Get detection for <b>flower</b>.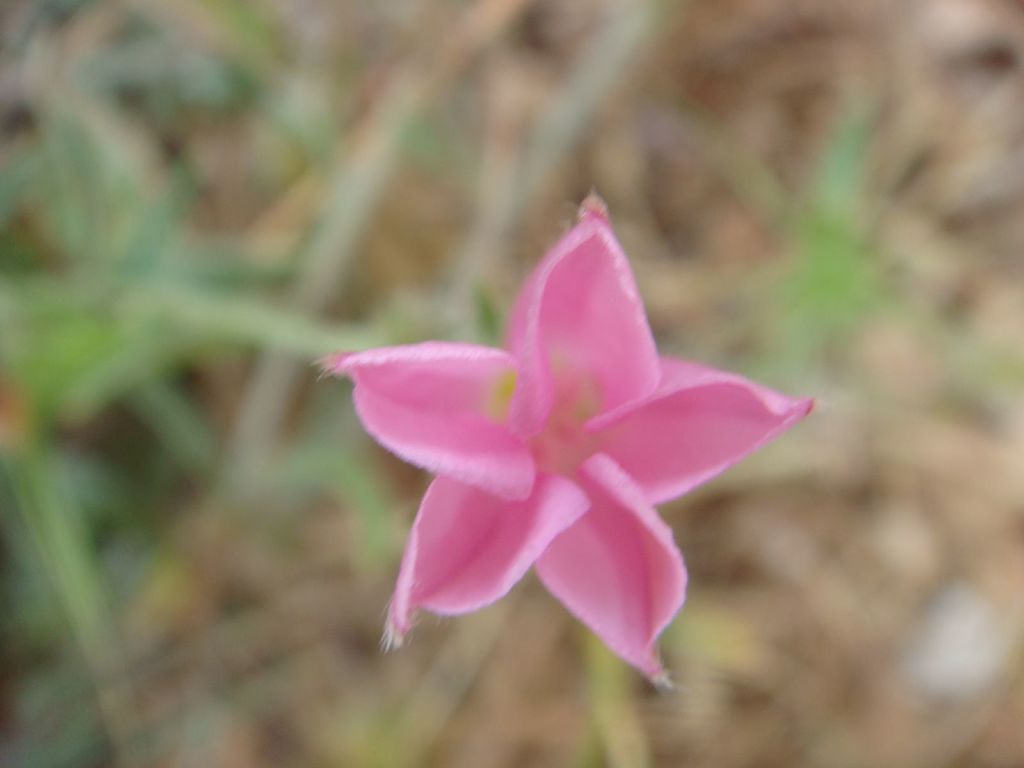
Detection: [322,186,812,699].
